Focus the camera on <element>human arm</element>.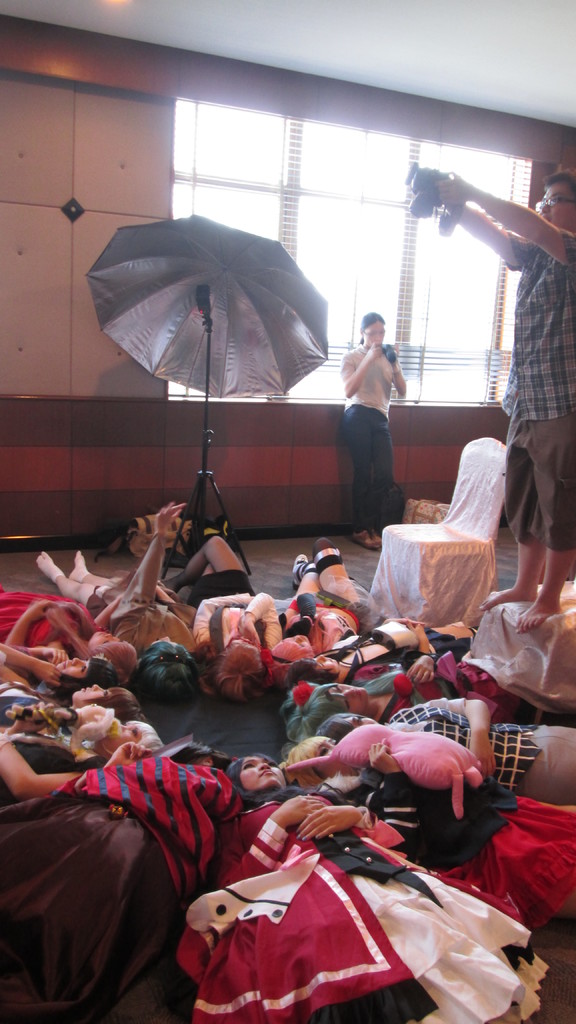
Focus region: left=190, top=582, right=257, bottom=650.
